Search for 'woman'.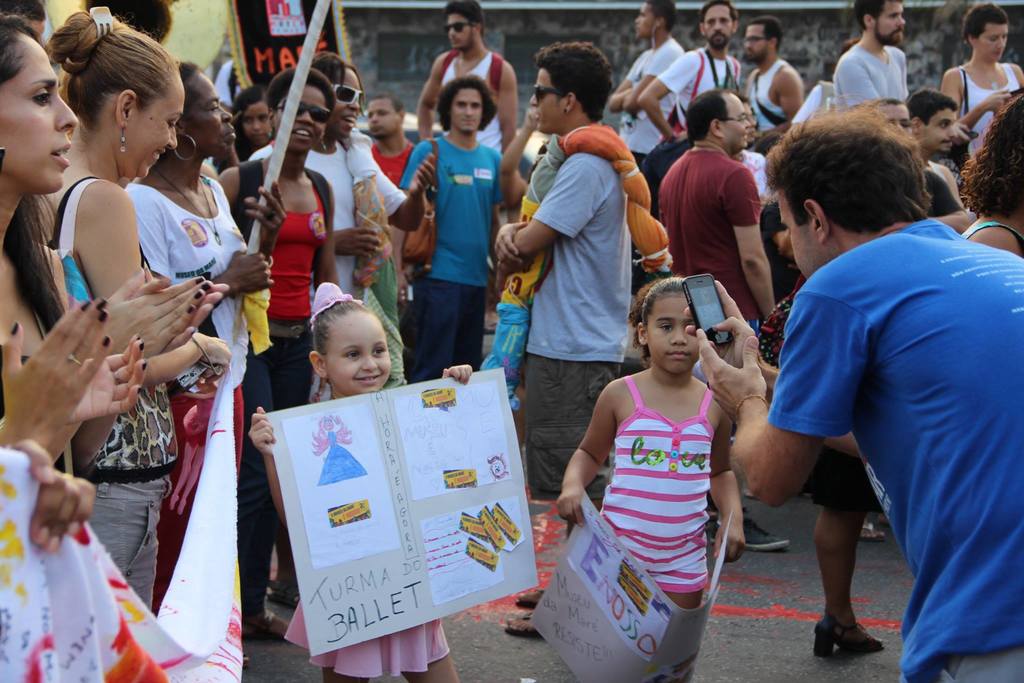
Found at (left=215, top=60, right=335, bottom=641).
